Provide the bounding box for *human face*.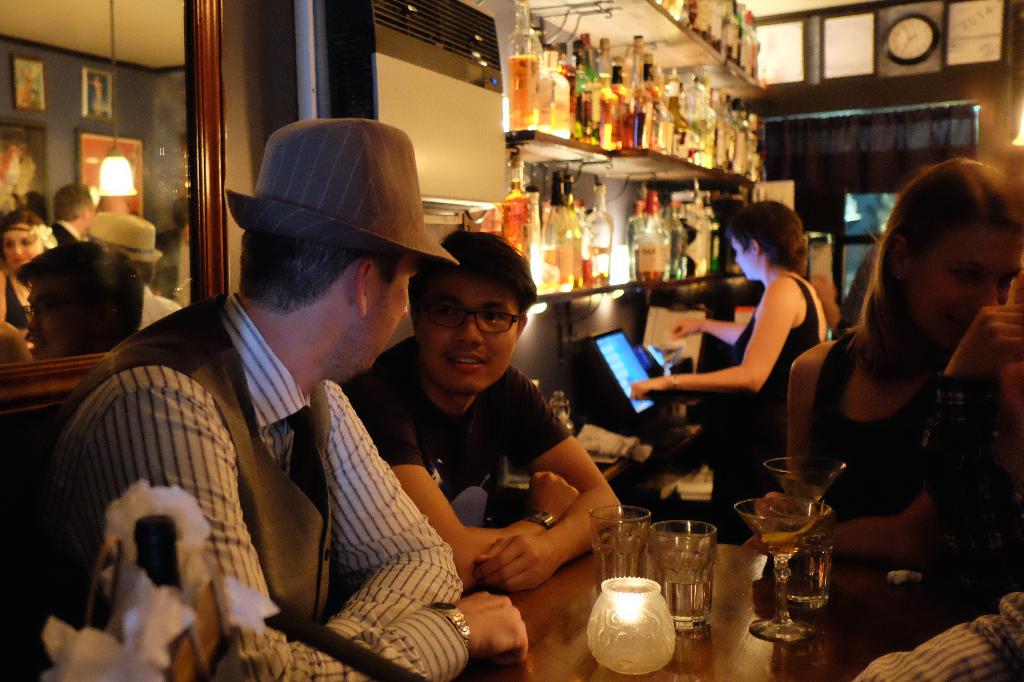
bbox=(902, 226, 1023, 356).
